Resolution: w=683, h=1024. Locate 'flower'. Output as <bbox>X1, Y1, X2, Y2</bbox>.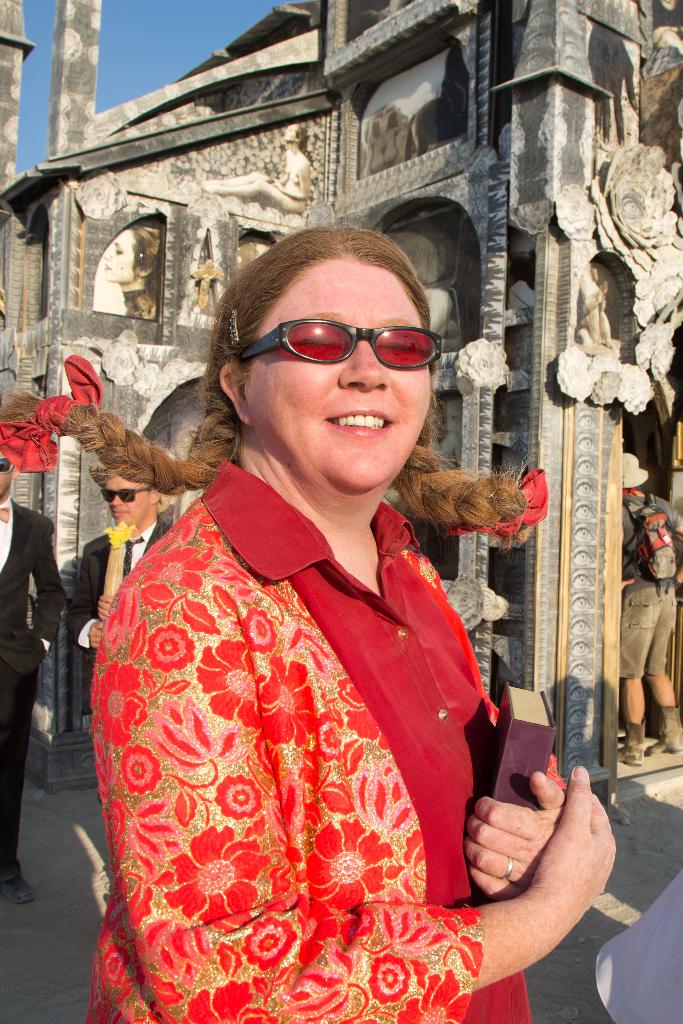
<bbox>145, 623, 197, 673</bbox>.
